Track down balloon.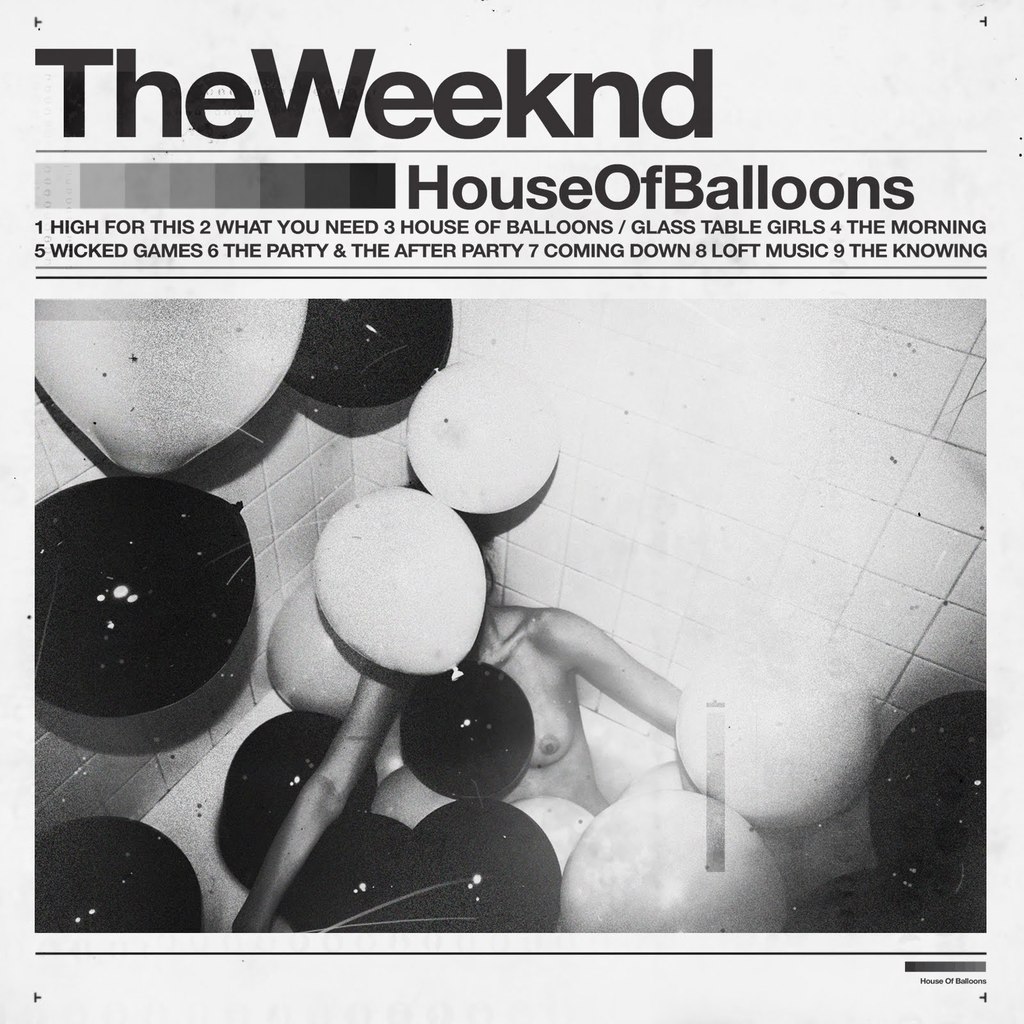
Tracked to select_region(611, 757, 701, 803).
